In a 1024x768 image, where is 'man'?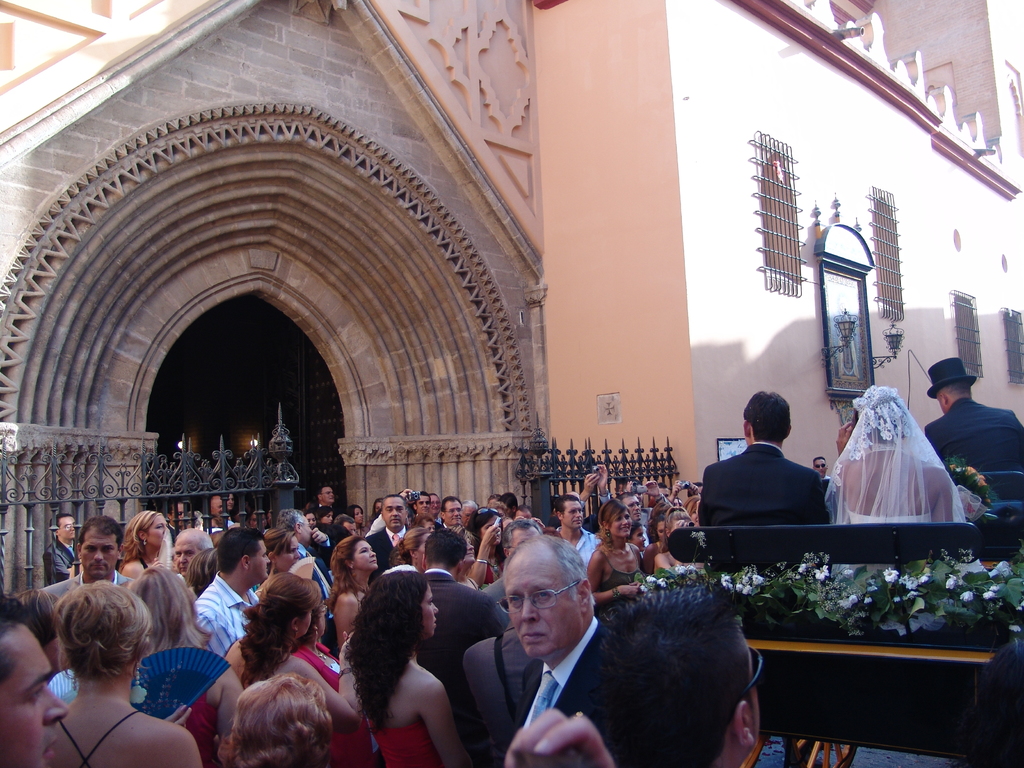
(x1=405, y1=520, x2=522, y2=718).
